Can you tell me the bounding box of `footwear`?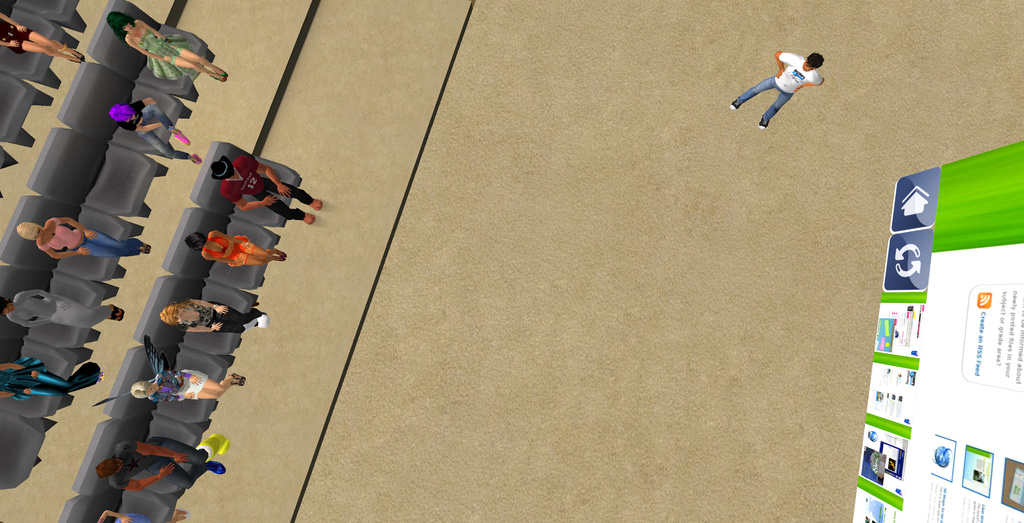
[left=211, top=72, right=225, bottom=84].
